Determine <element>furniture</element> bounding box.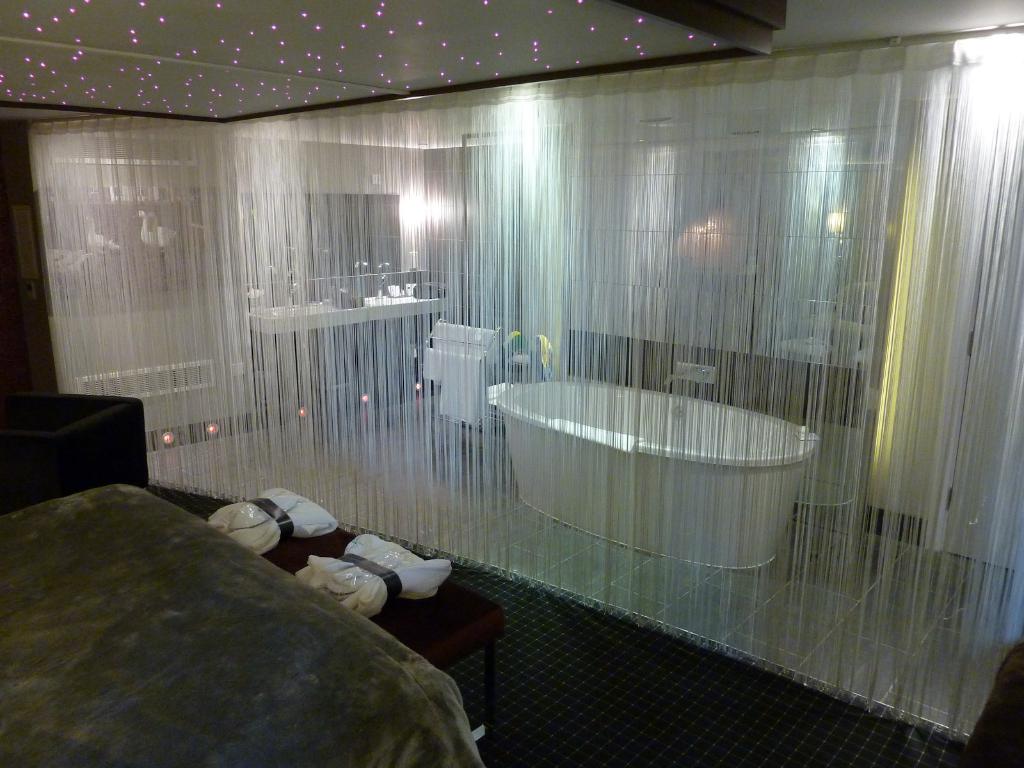
Determined: box=[0, 387, 148, 519].
